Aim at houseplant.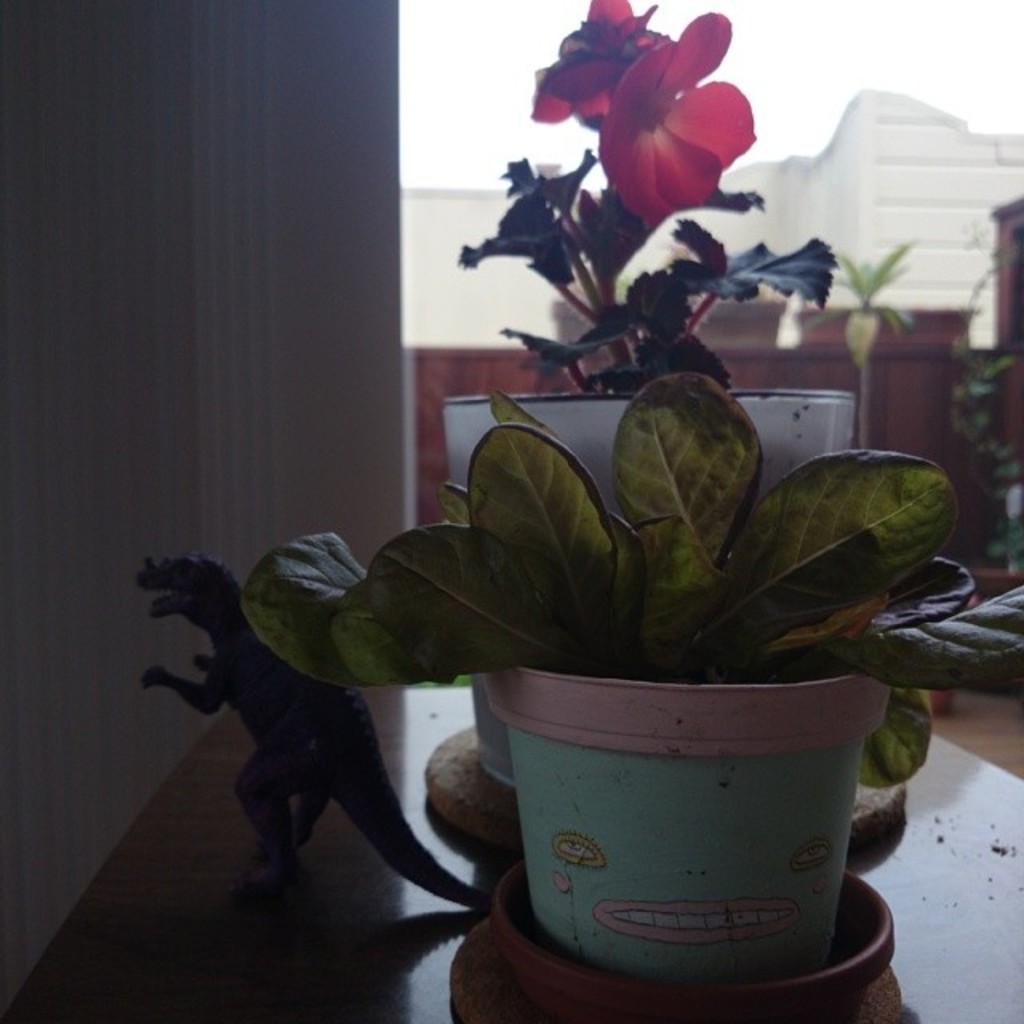
Aimed at [235,368,1022,1022].
